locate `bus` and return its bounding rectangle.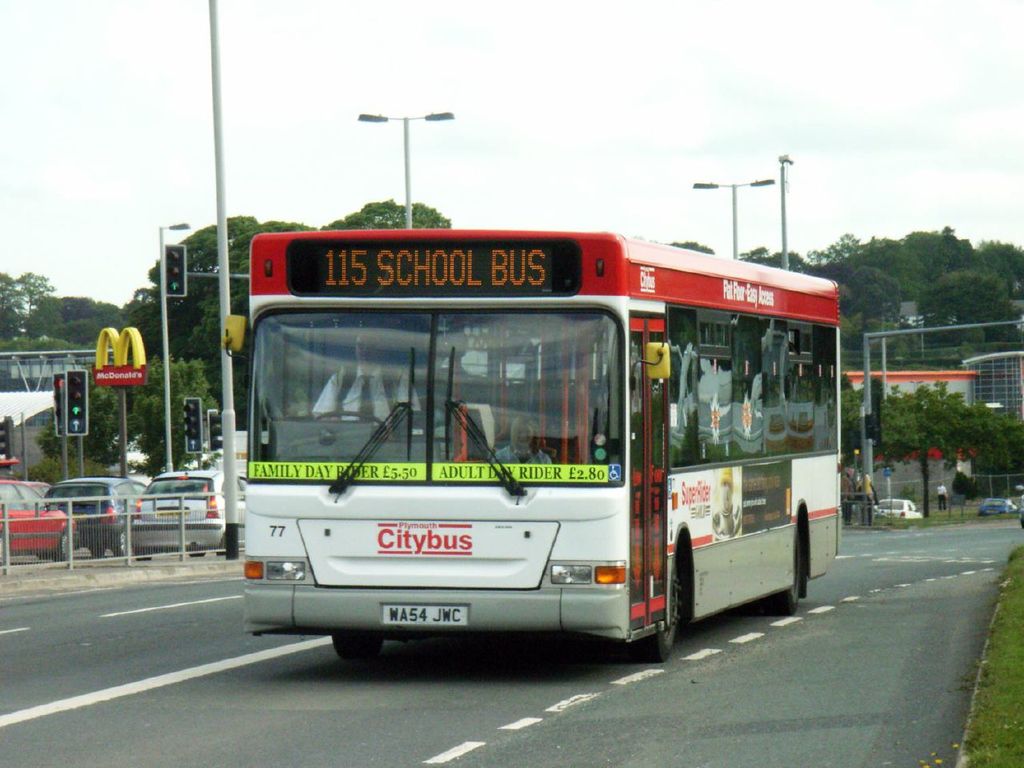
(222,226,842,670).
